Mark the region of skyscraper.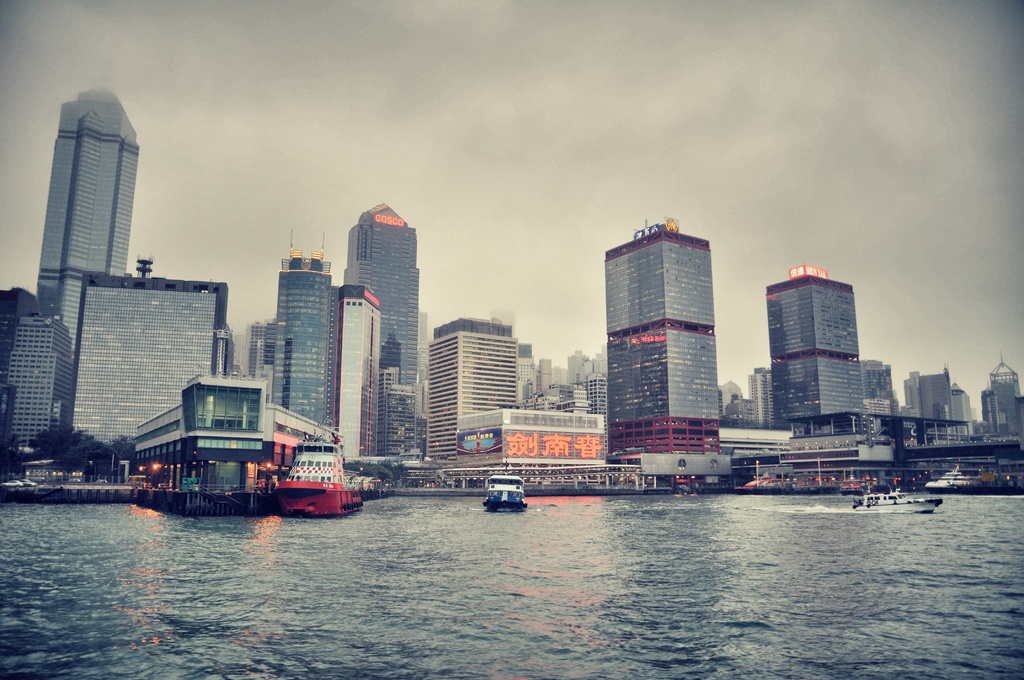
Region: crop(765, 259, 862, 419).
